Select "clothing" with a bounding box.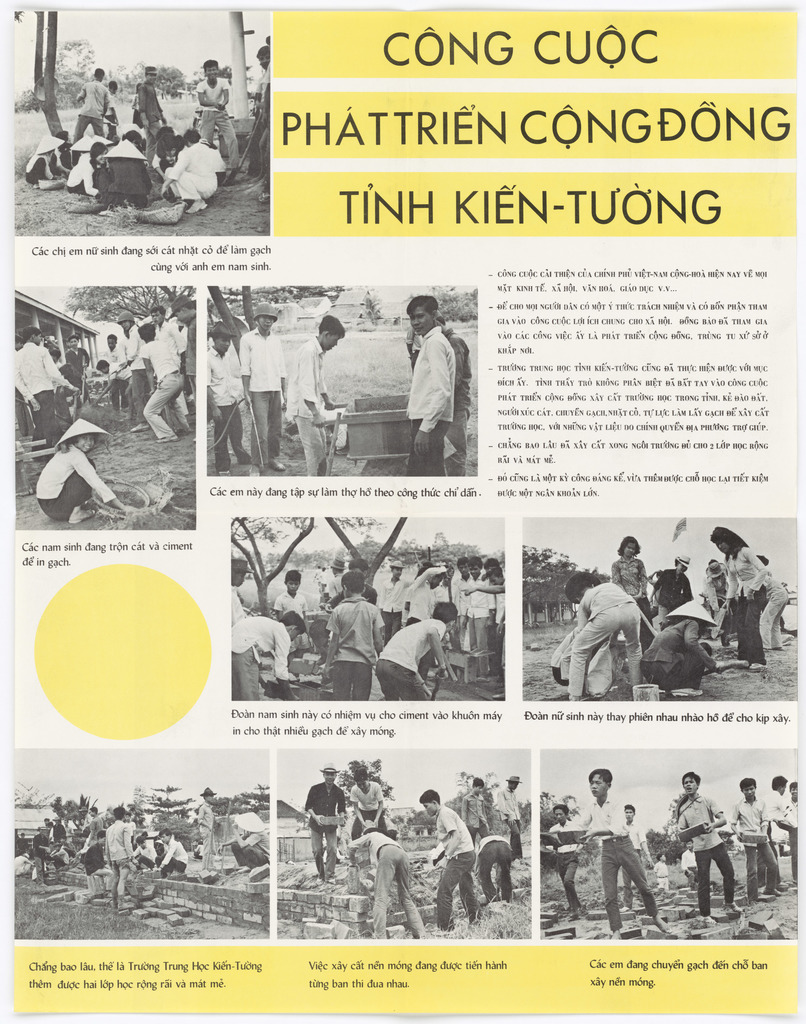
<box>613,548,656,607</box>.
